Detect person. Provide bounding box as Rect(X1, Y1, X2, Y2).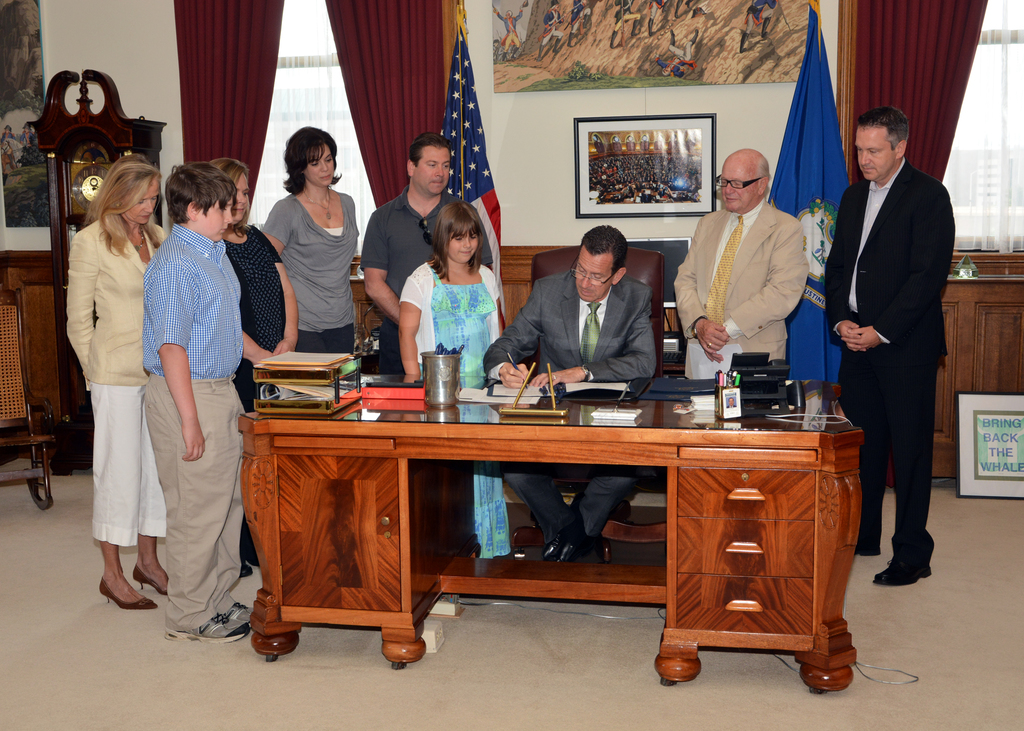
Rect(564, 0, 593, 41).
